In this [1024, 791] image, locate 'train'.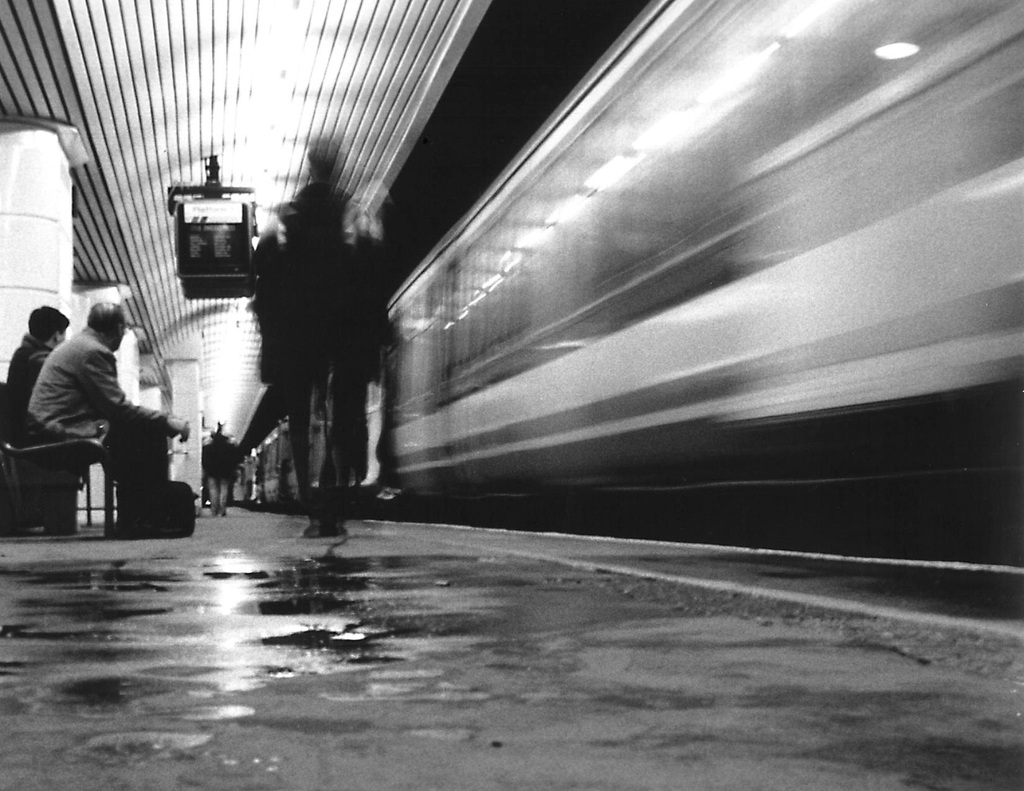
Bounding box: detection(228, 0, 1023, 568).
